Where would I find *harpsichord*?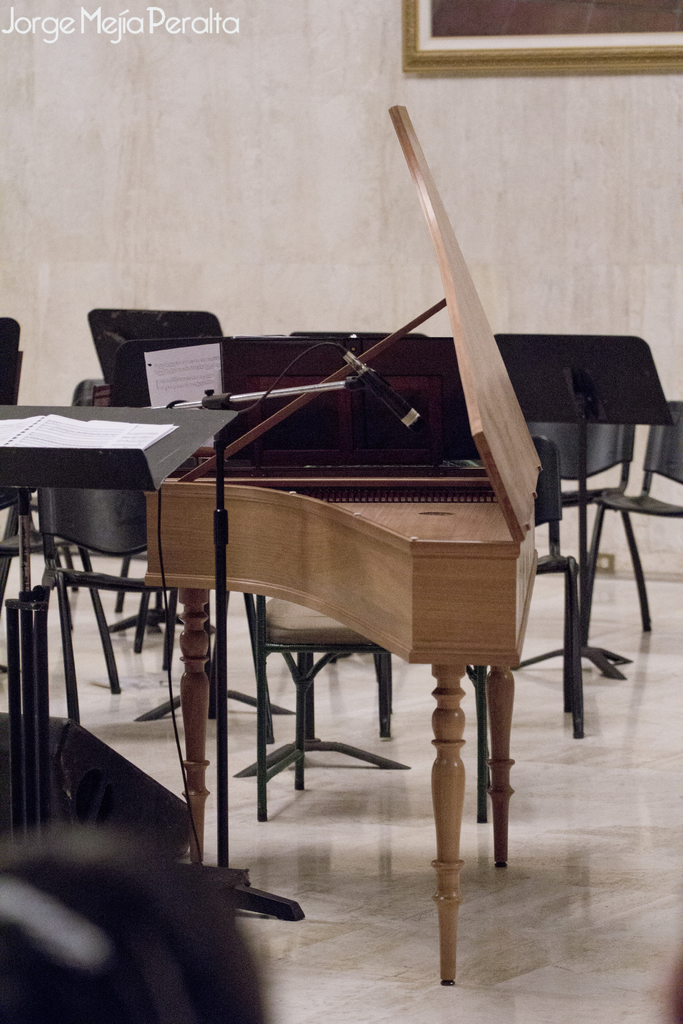
At (146, 102, 544, 984).
